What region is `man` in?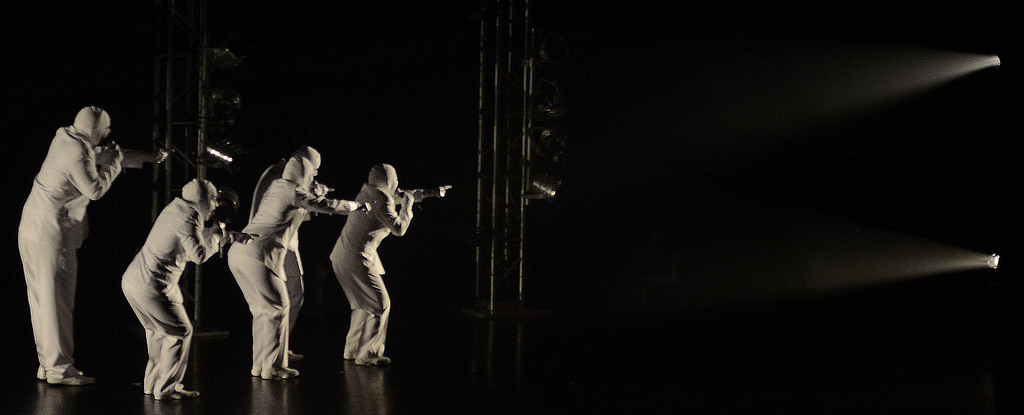
Rect(227, 150, 368, 379).
